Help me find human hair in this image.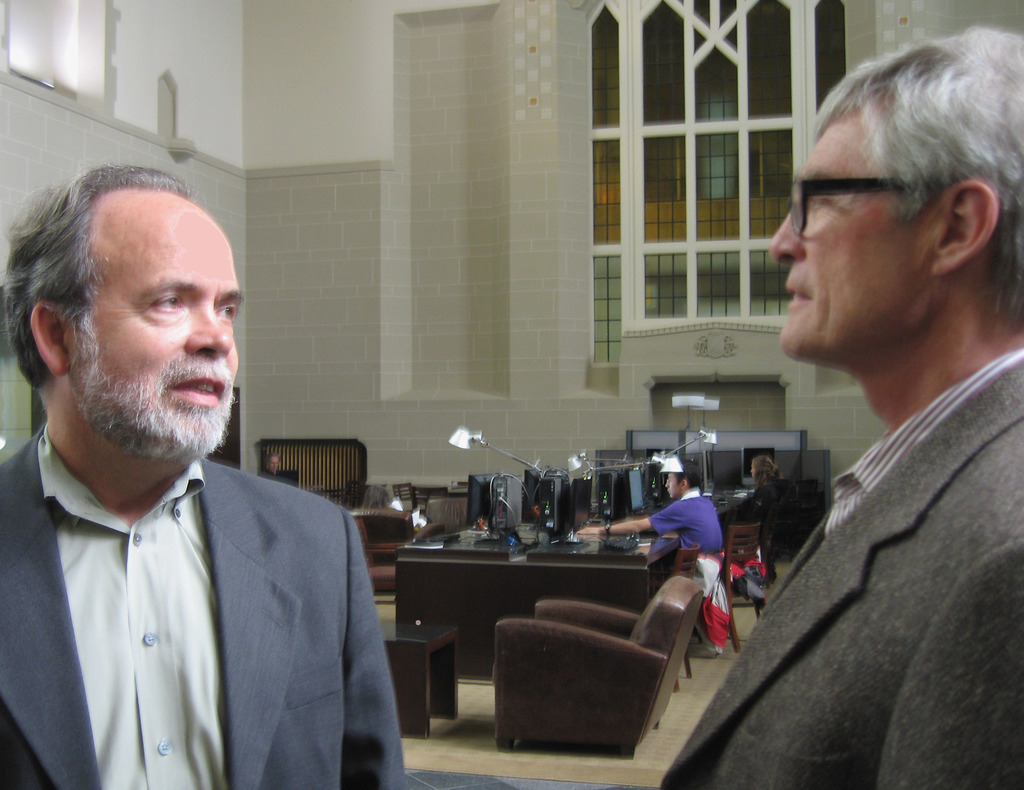
Found it: <box>1,159,194,392</box>.
